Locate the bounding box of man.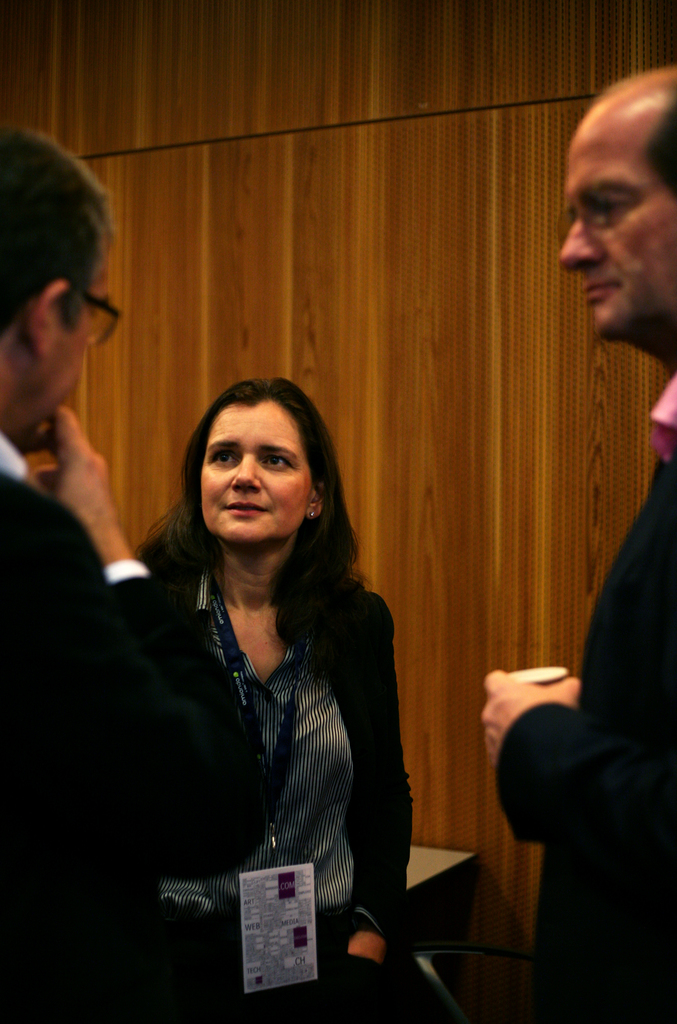
Bounding box: 4, 124, 270, 1014.
